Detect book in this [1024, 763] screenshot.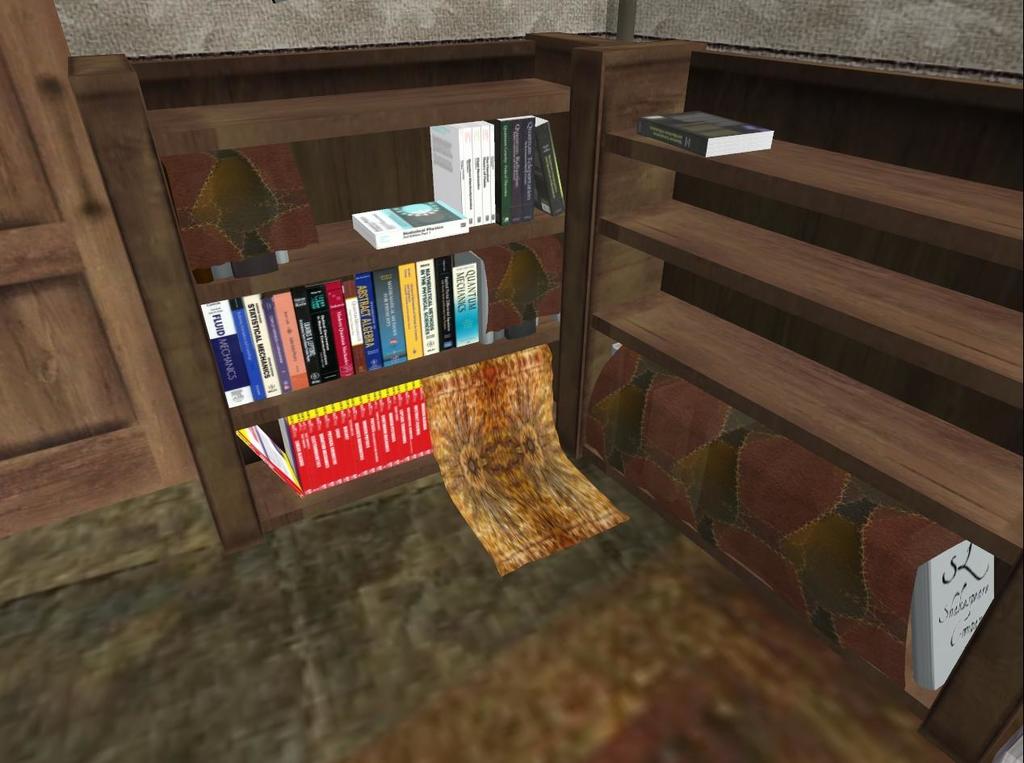
Detection: 352 194 468 253.
